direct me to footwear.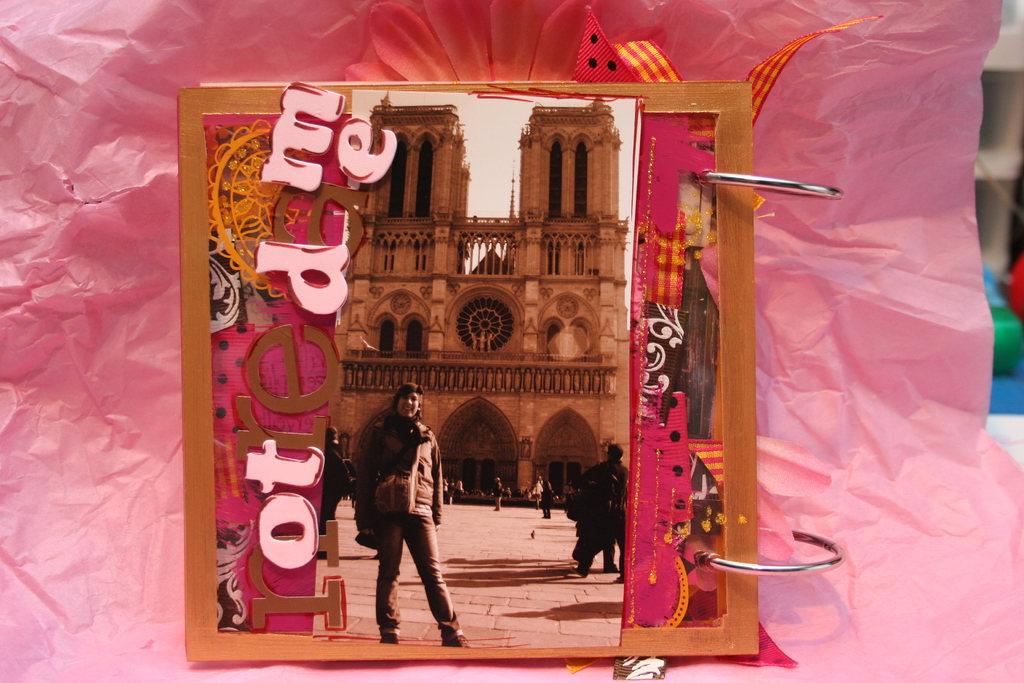
Direction: l=600, t=559, r=623, b=577.
